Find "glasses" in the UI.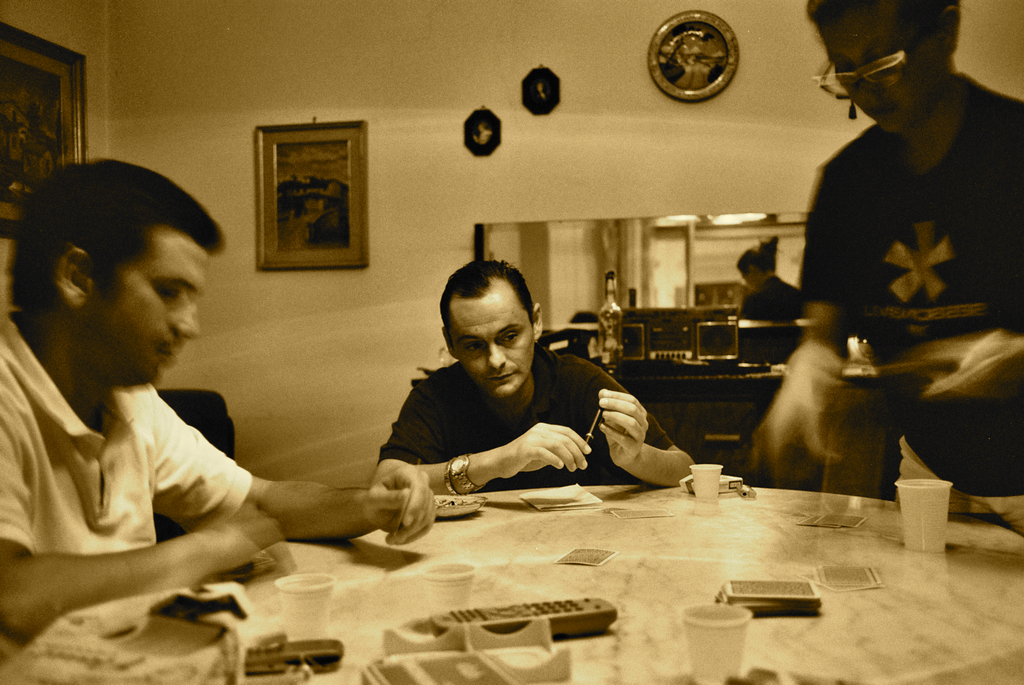
UI element at (x1=812, y1=23, x2=932, y2=99).
